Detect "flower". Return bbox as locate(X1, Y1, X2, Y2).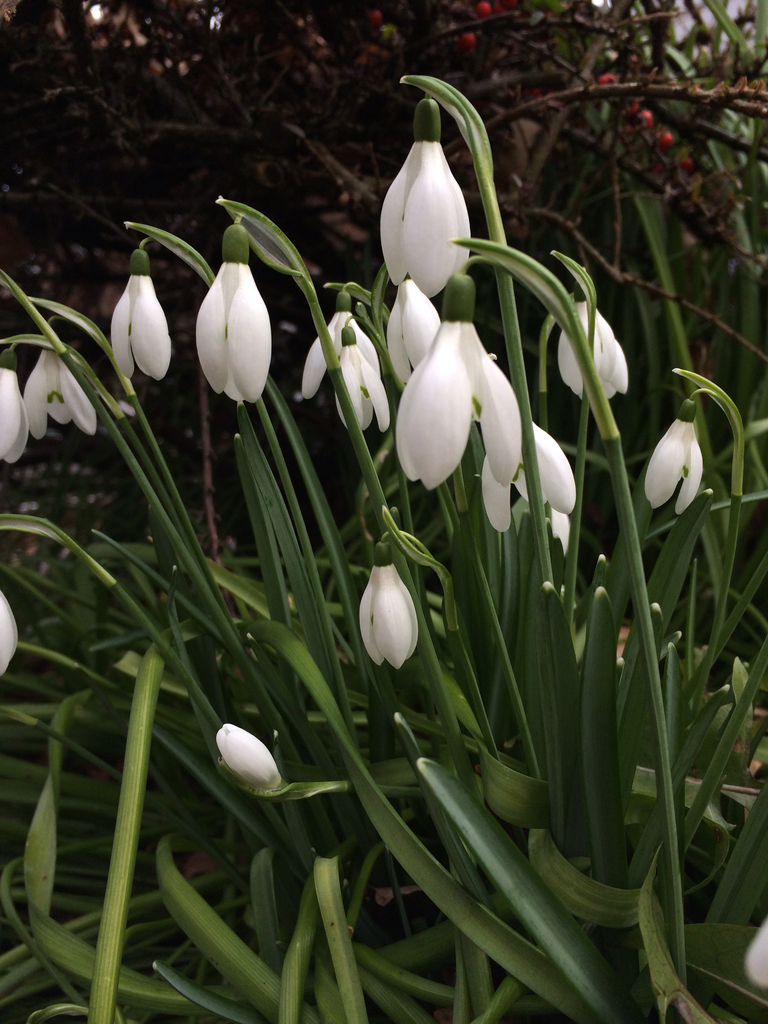
locate(644, 401, 705, 516).
